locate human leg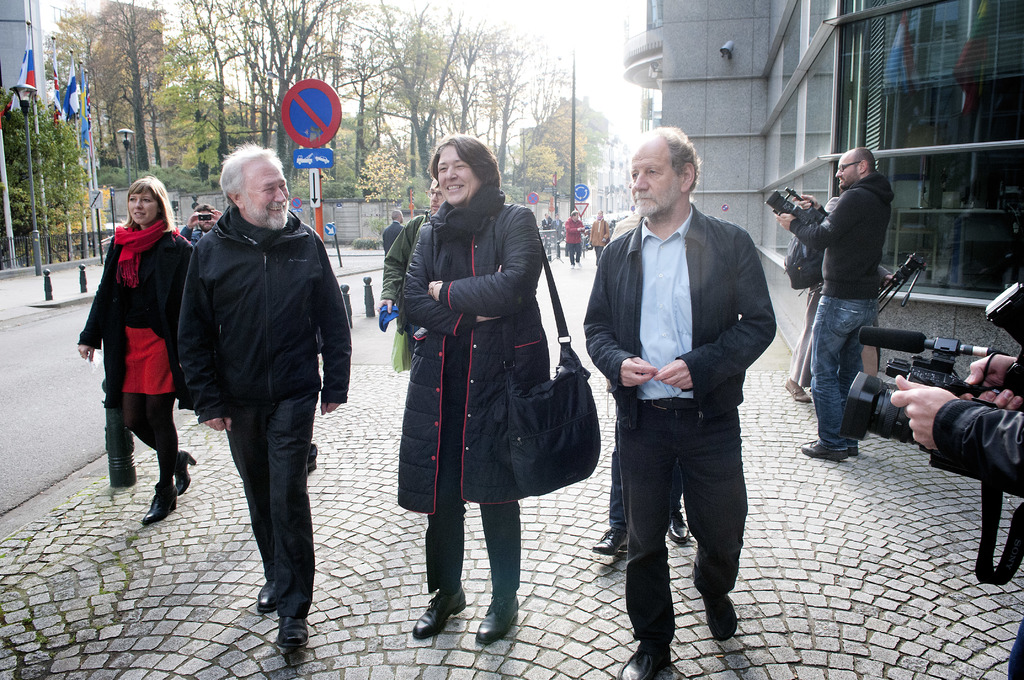
left=614, top=413, right=680, bottom=679
